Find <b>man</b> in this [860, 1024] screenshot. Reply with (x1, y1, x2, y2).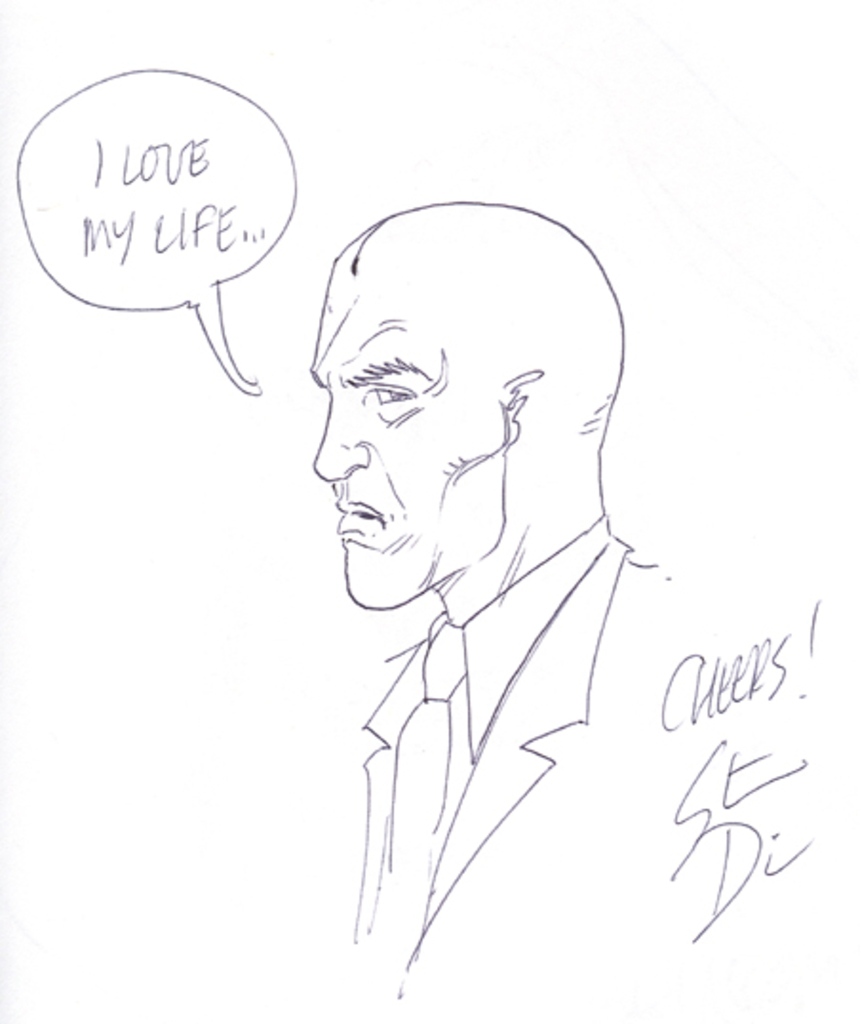
(234, 183, 679, 978).
